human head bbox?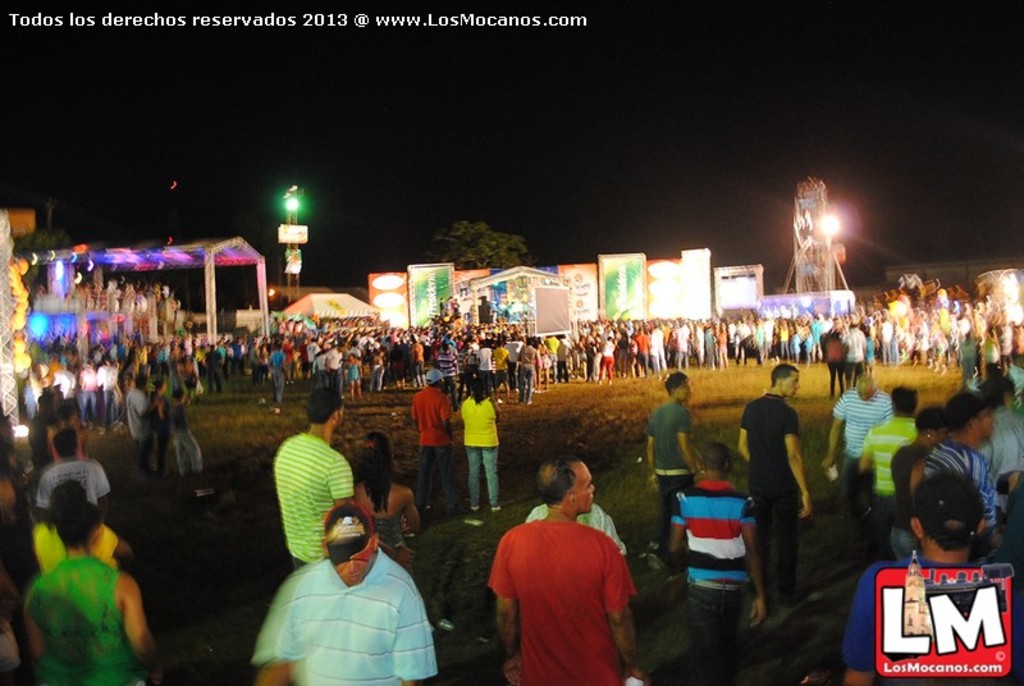
174:387:184:403
